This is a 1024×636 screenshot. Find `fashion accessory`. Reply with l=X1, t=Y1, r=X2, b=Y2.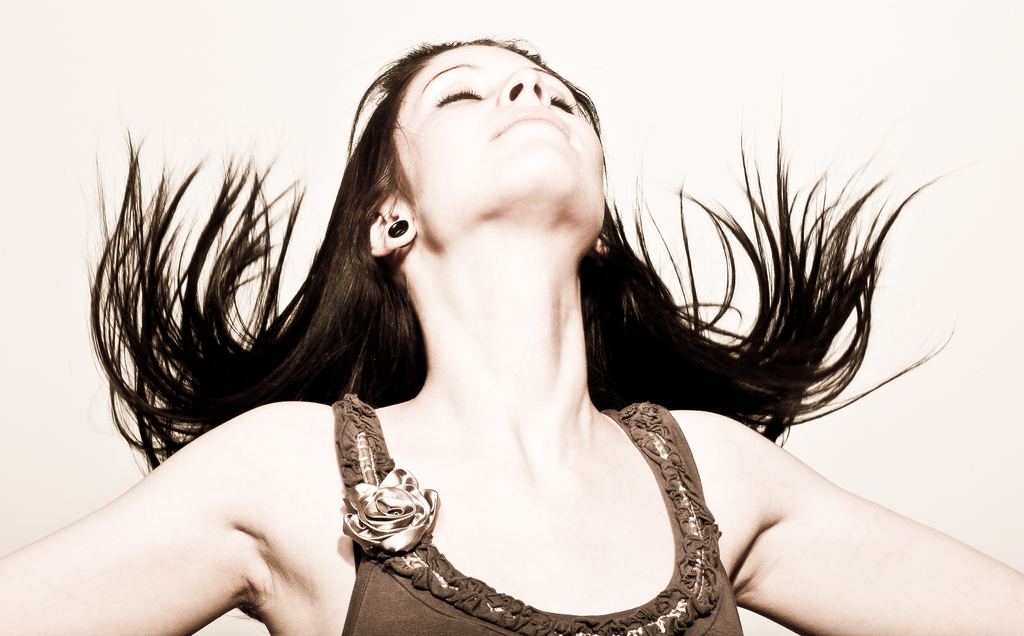
l=388, t=216, r=406, b=235.
